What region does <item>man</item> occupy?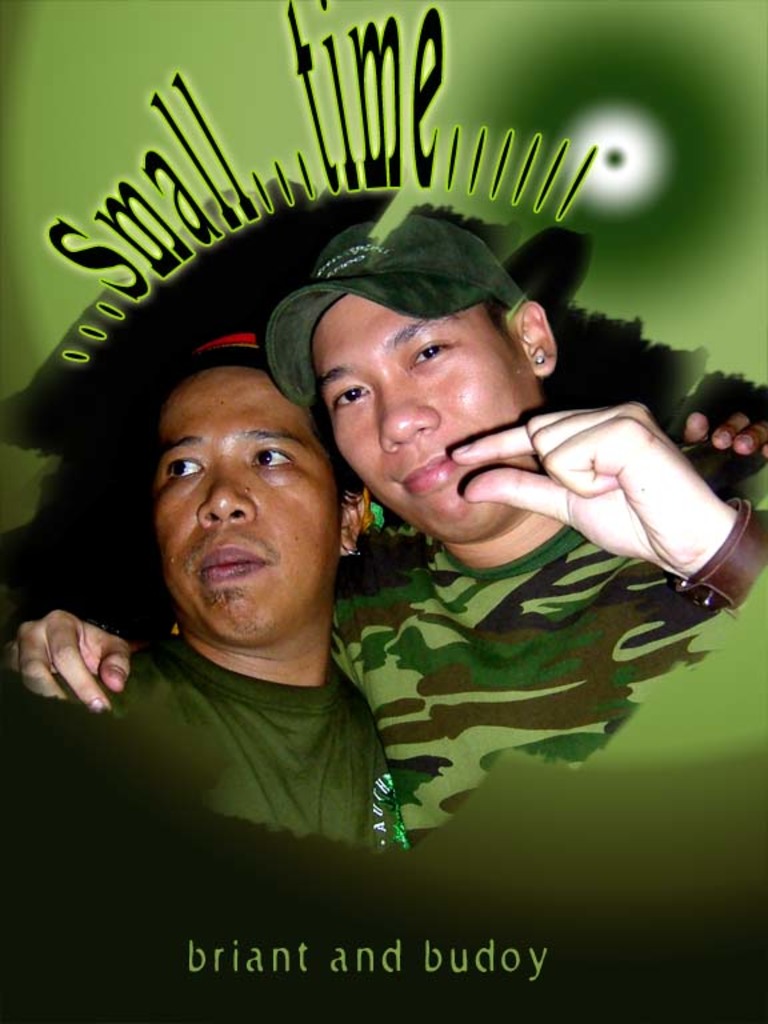
l=0, t=335, r=404, b=849.
